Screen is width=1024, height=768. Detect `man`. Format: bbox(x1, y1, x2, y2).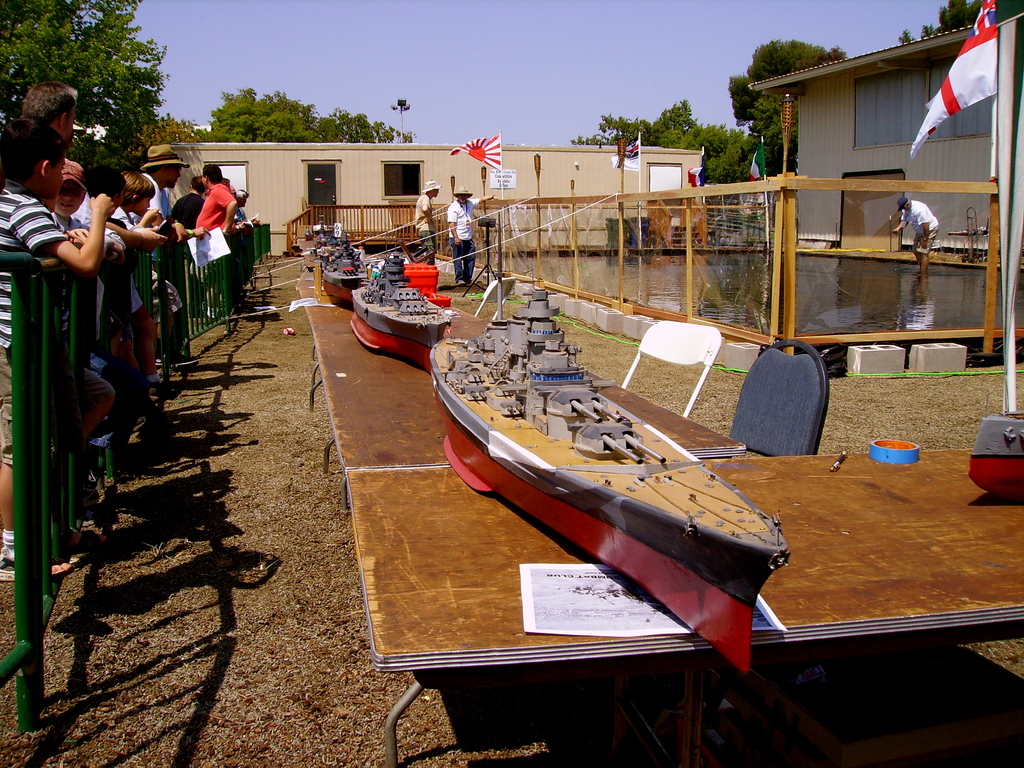
bbox(174, 177, 209, 230).
